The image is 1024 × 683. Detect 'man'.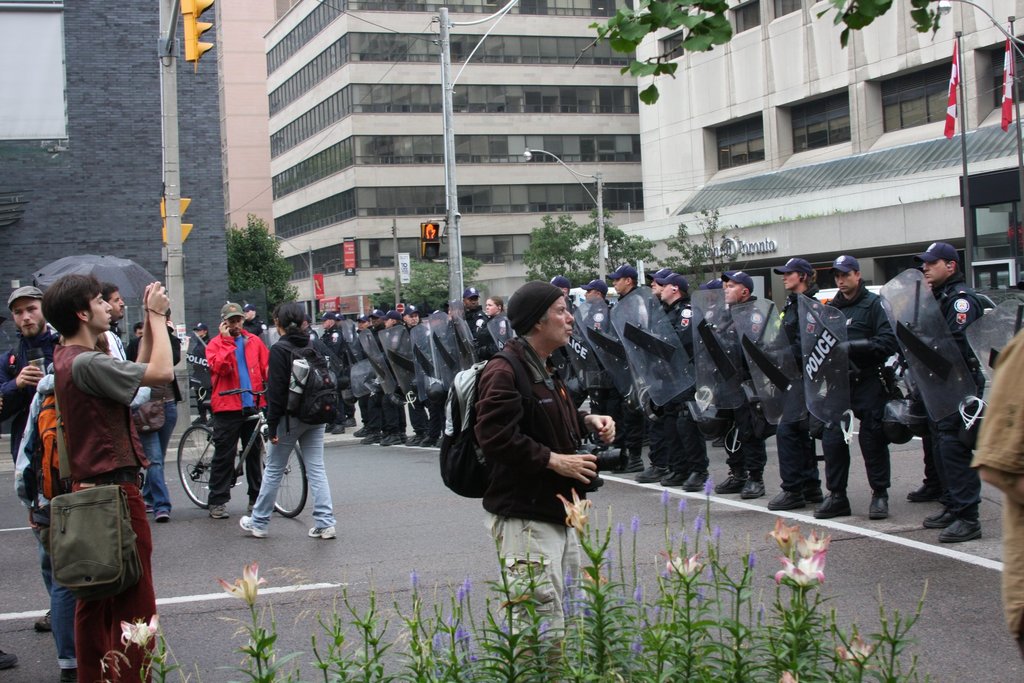
Detection: x1=655 y1=272 x2=712 y2=497.
